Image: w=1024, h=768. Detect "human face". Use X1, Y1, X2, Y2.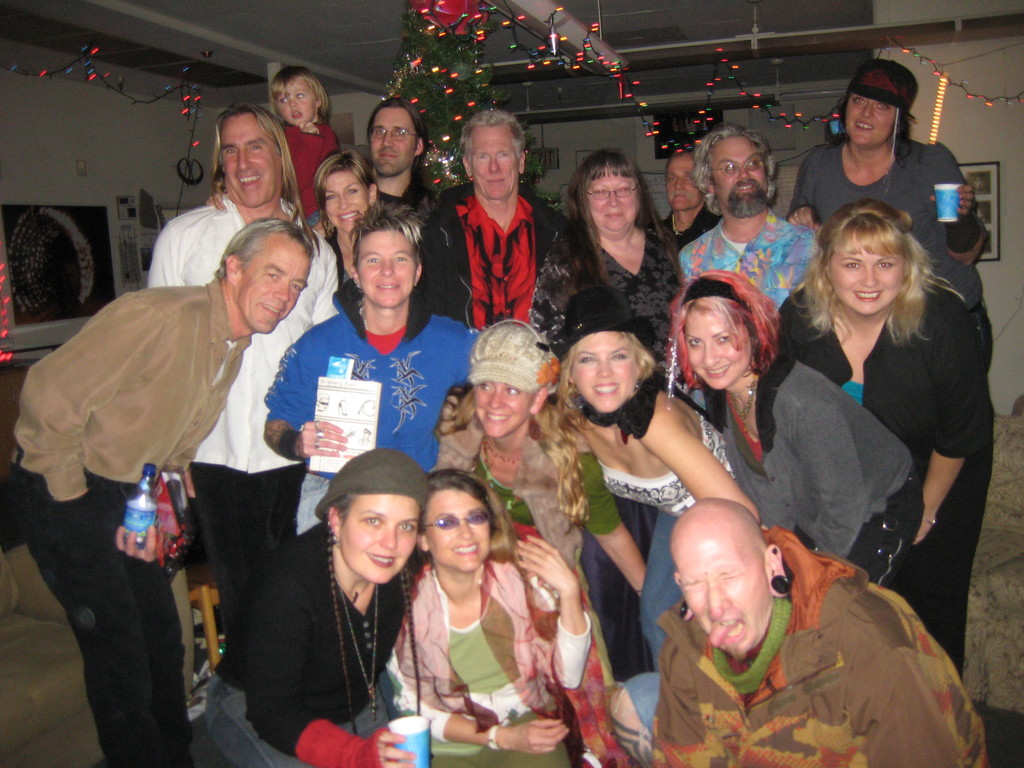
716, 138, 778, 214.
